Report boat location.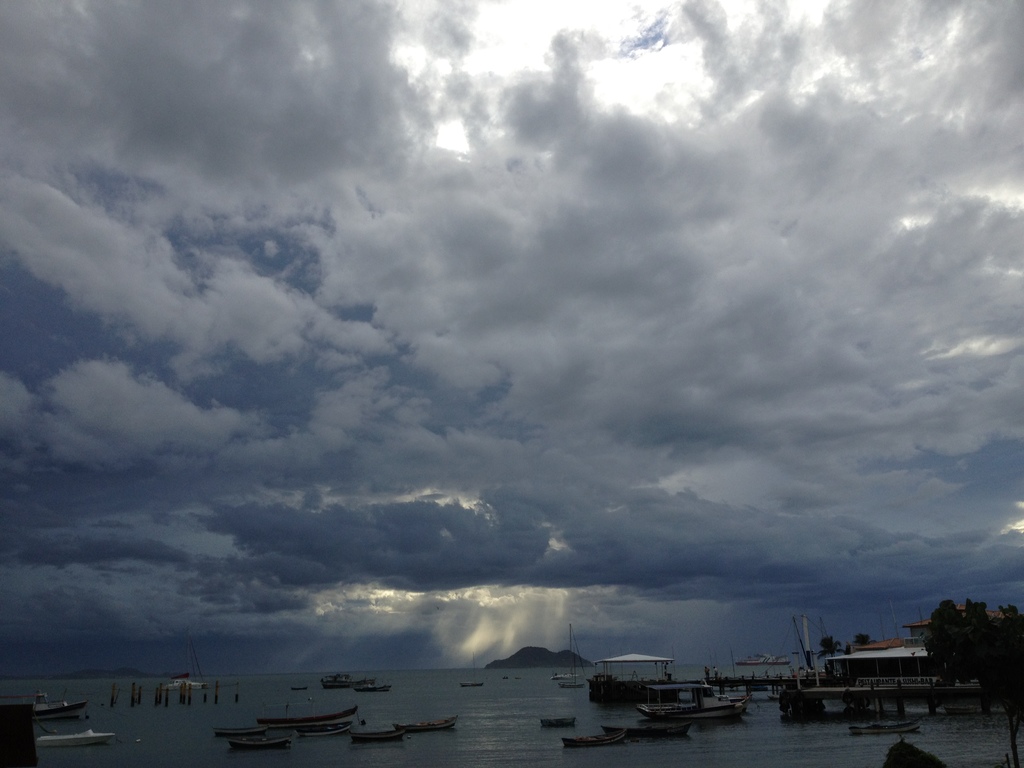
Report: <region>396, 715, 460, 733</region>.
